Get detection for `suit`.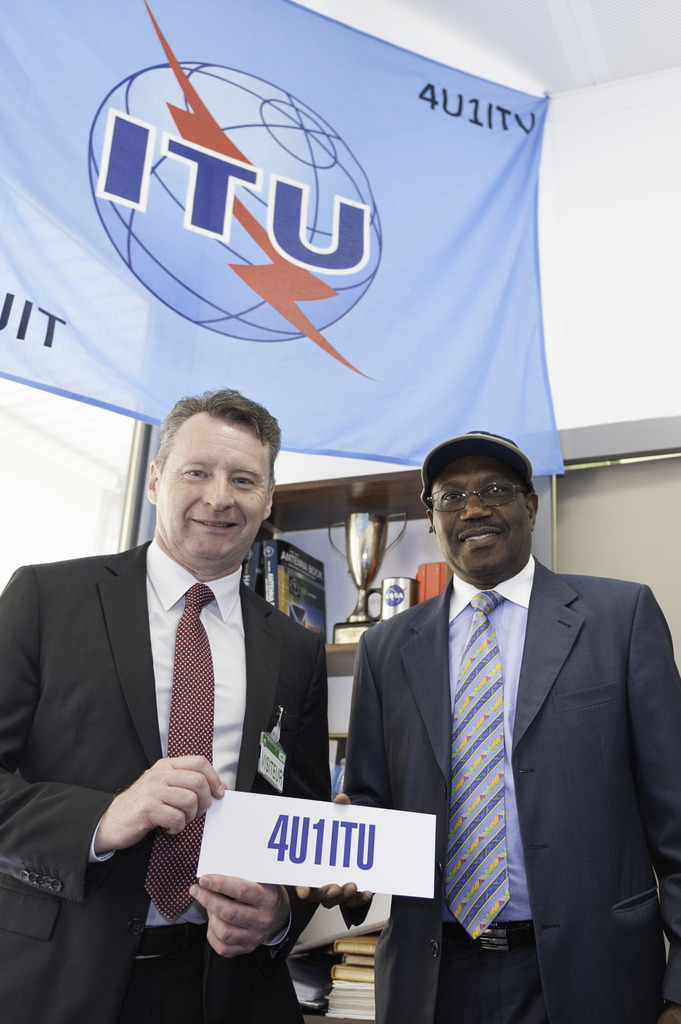
Detection: (0, 540, 335, 1023).
